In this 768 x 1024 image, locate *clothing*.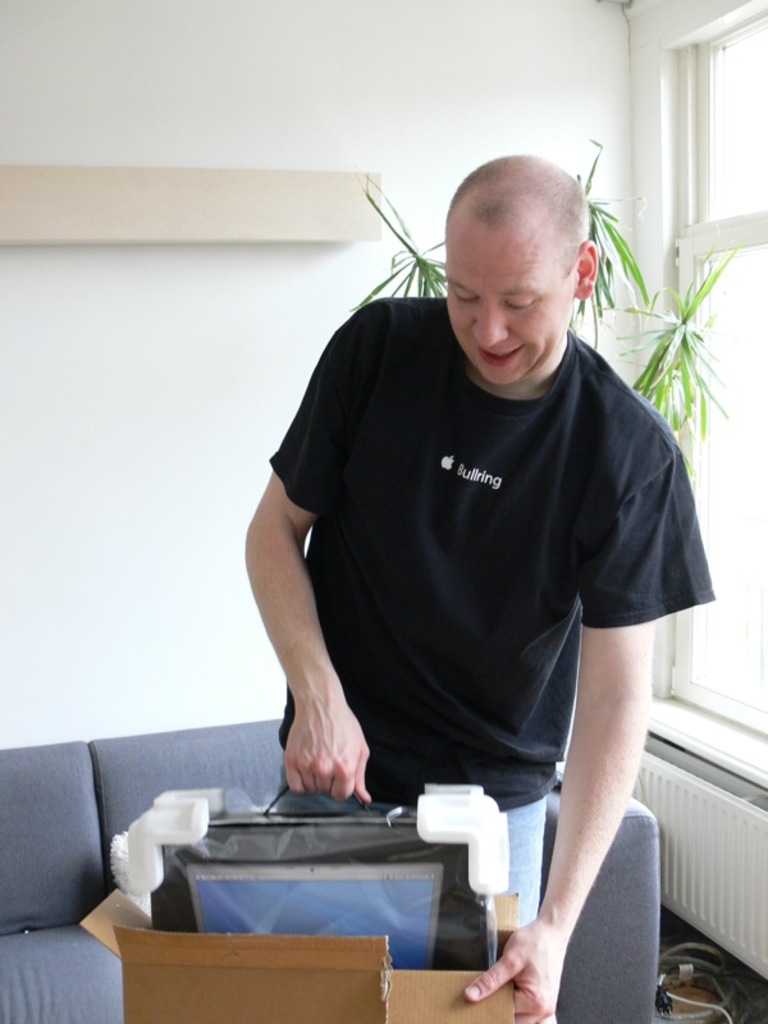
Bounding box: bbox=[243, 275, 692, 965].
